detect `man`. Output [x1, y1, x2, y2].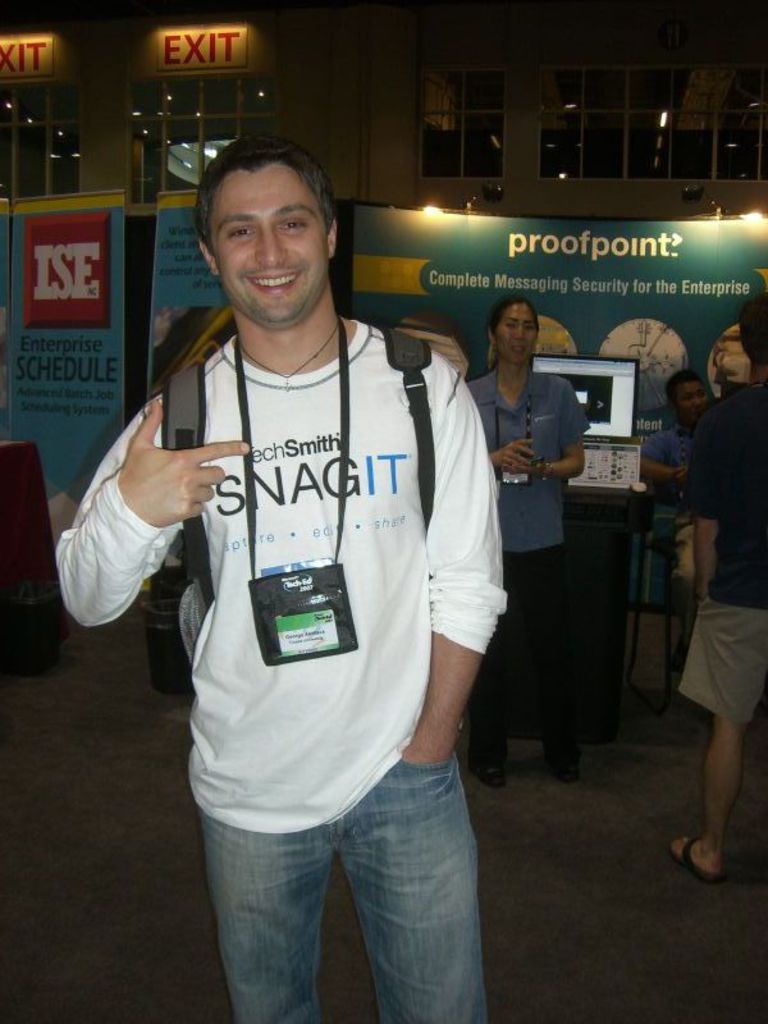
[643, 275, 767, 884].
